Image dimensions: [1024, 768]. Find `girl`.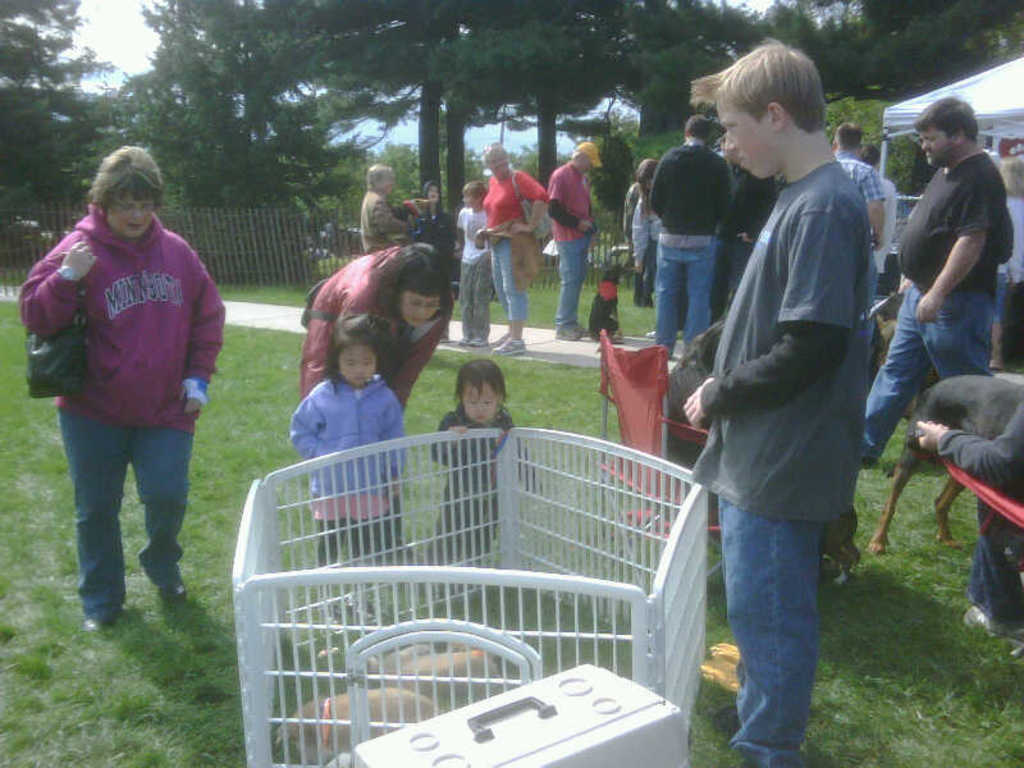
[x1=278, y1=314, x2=410, y2=622].
